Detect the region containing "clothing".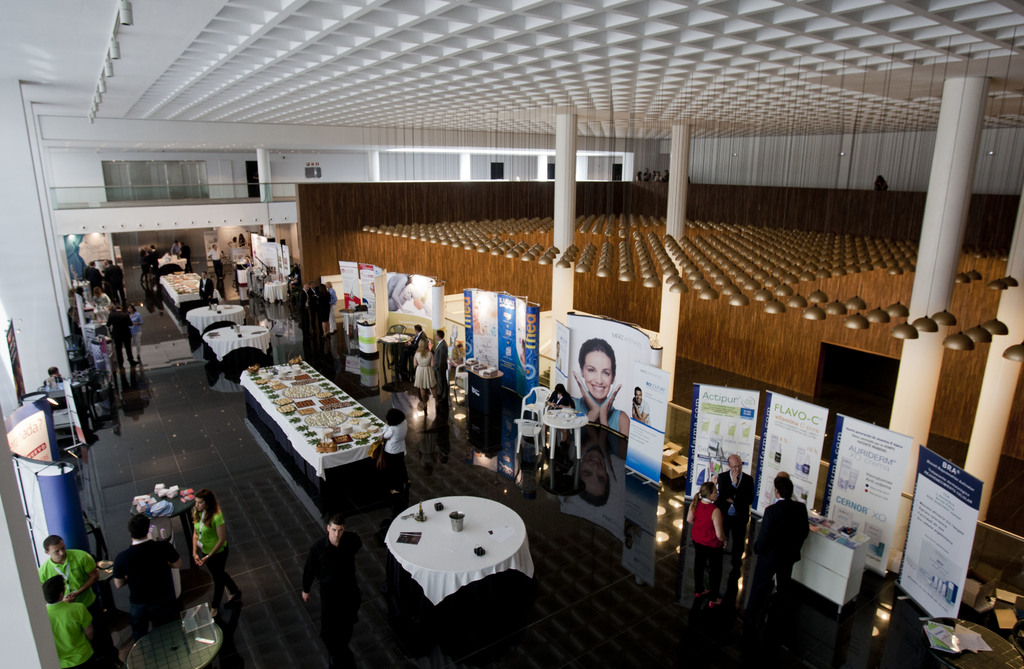
crop(126, 310, 142, 359).
